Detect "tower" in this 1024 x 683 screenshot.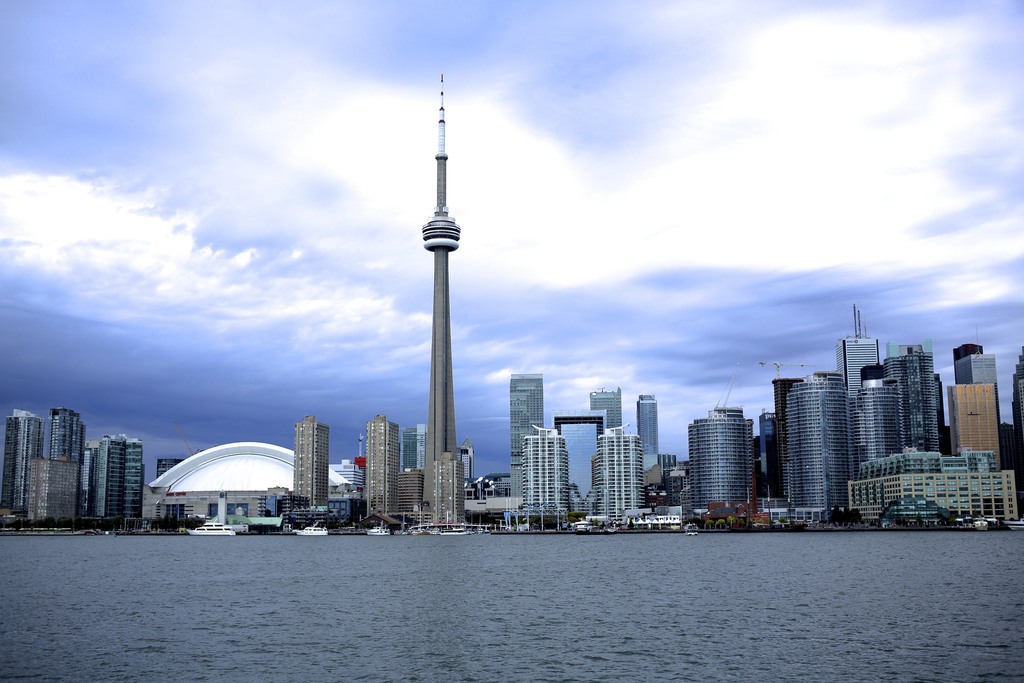
Detection: 526:425:570:527.
